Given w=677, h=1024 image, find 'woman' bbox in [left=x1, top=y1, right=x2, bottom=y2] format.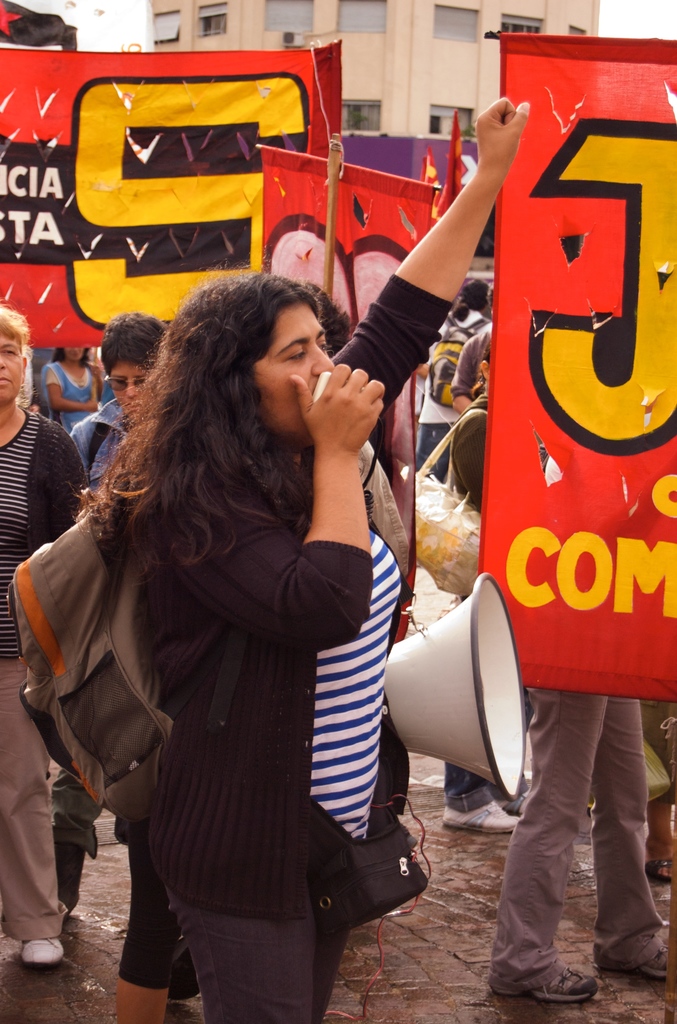
[left=70, top=96, right=534, bottom=1023].
